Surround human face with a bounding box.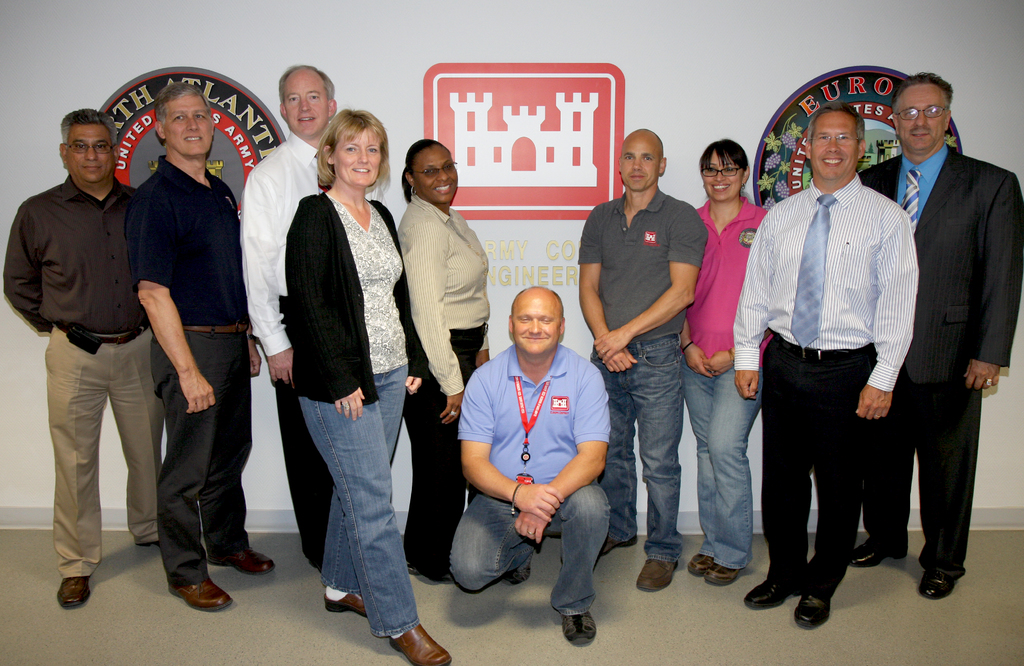
l=413, t=149, r=457, b=202.
